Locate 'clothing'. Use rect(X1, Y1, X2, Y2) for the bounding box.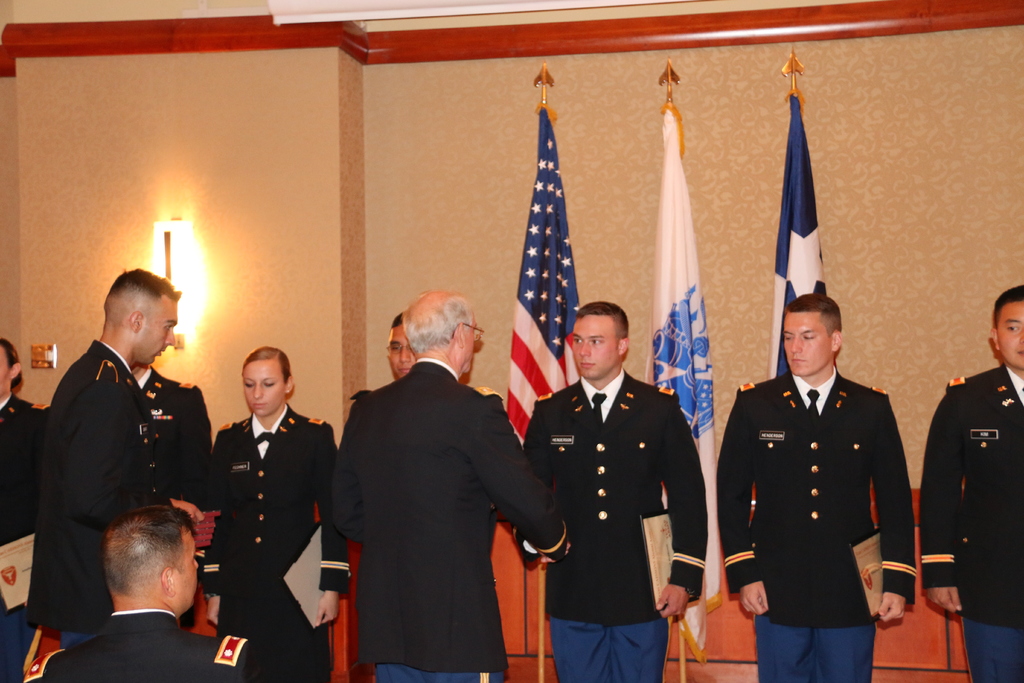
rect(0, 395, 47, 533).
